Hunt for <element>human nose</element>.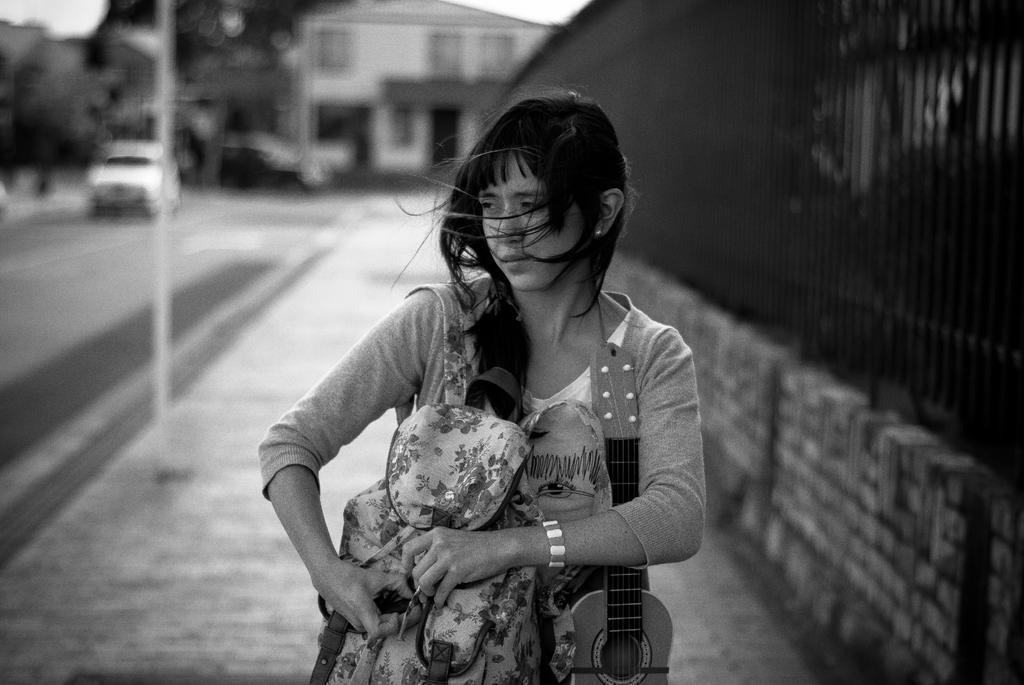
Hunted down at [497, 204, 525, 244].
